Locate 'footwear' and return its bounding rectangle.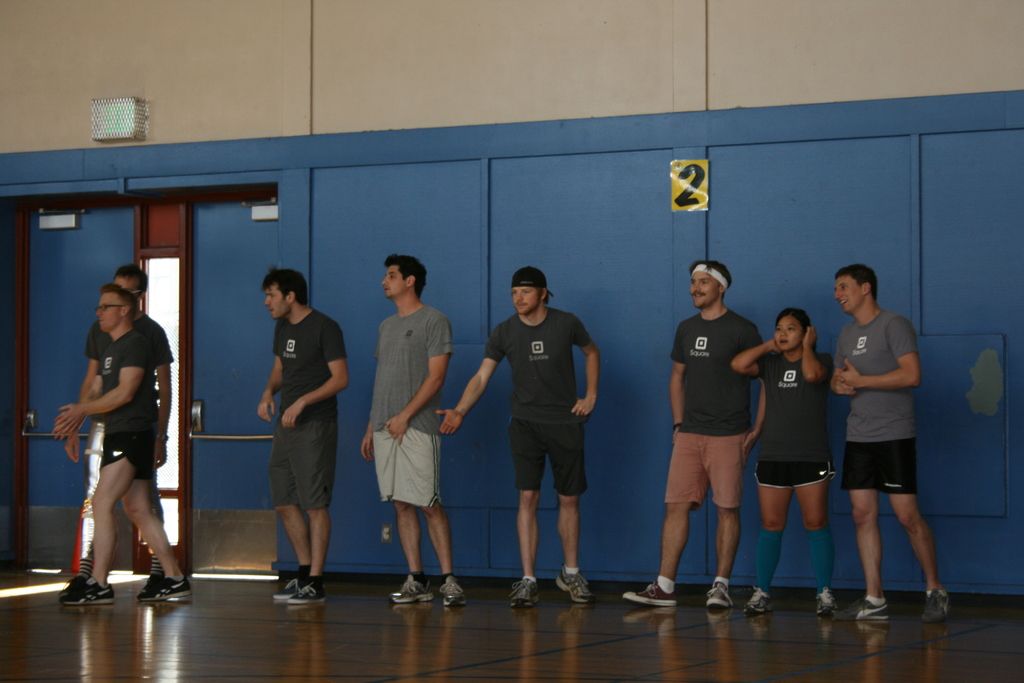
detection(141, 575, 155, 588).
